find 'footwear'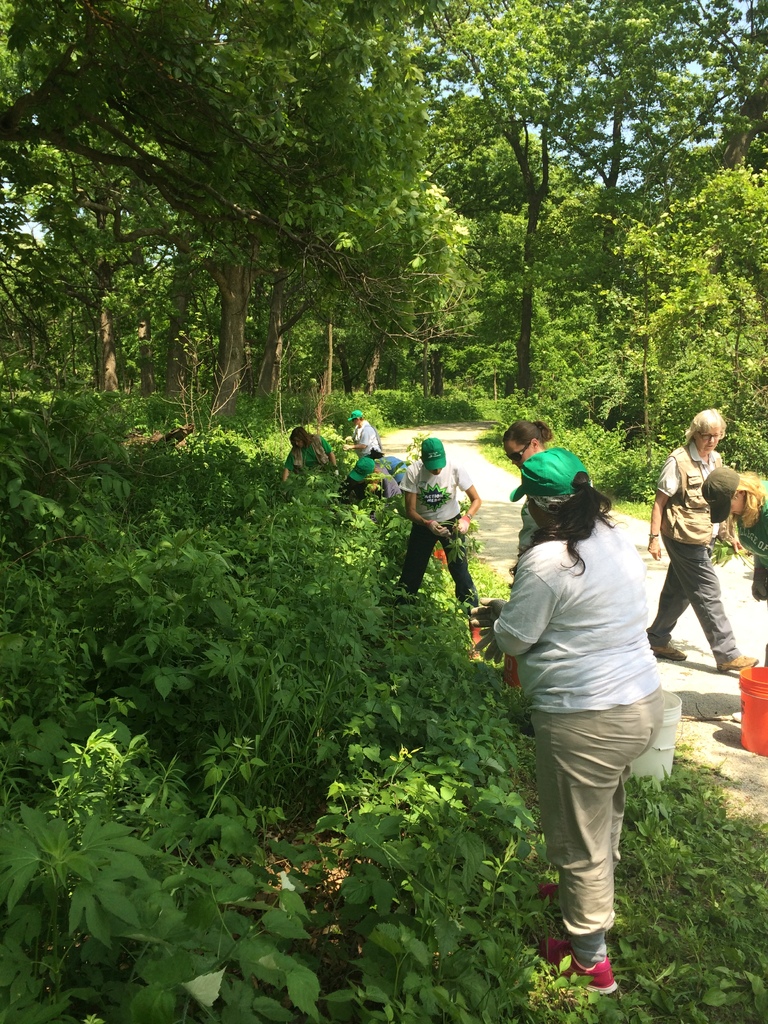
rect(655, 628, 688, 660)
